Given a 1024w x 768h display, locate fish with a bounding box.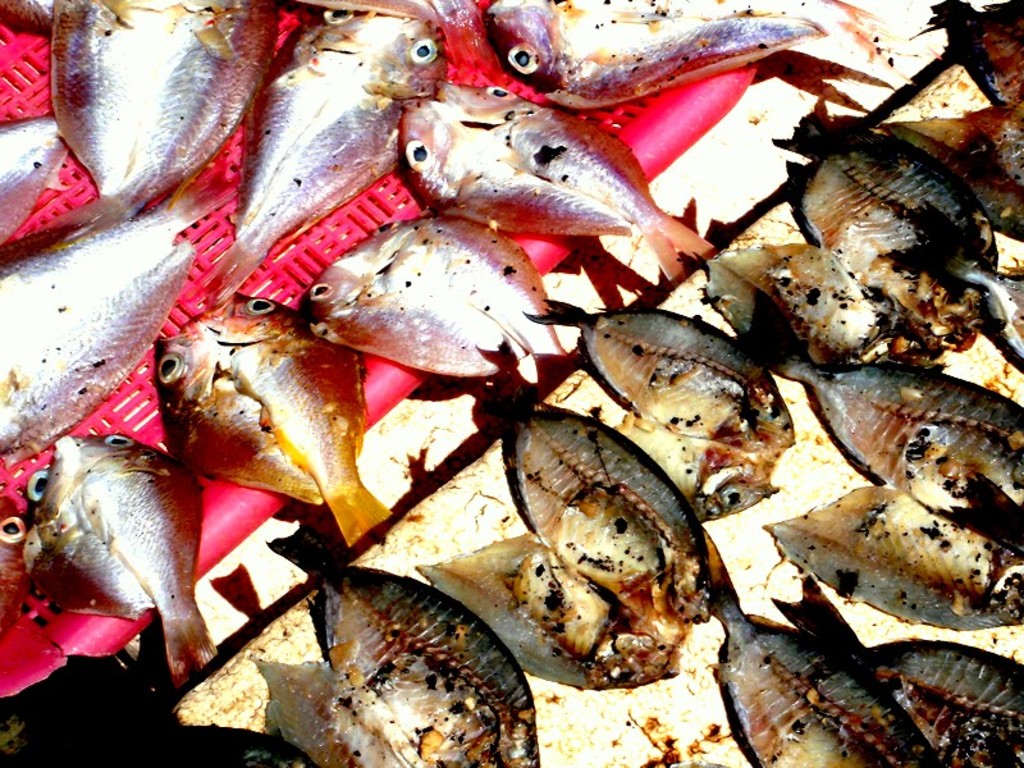
Located: bbox=(49, 0, 288, 230).
